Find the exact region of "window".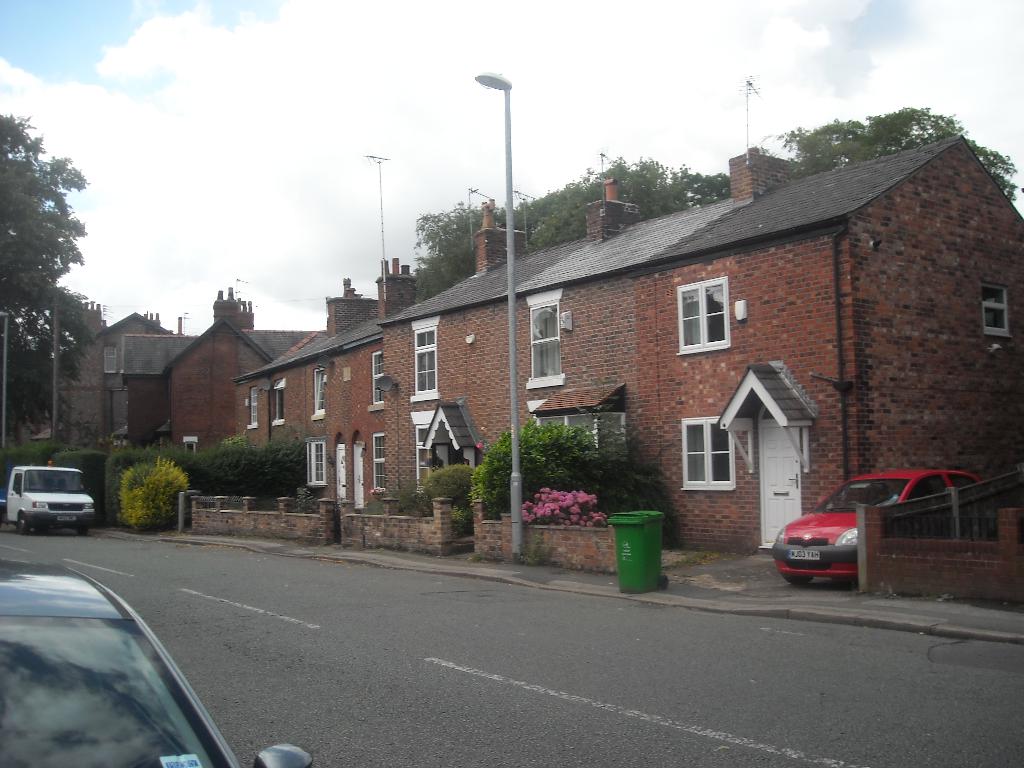
Exact region: 366,352,385,414.
